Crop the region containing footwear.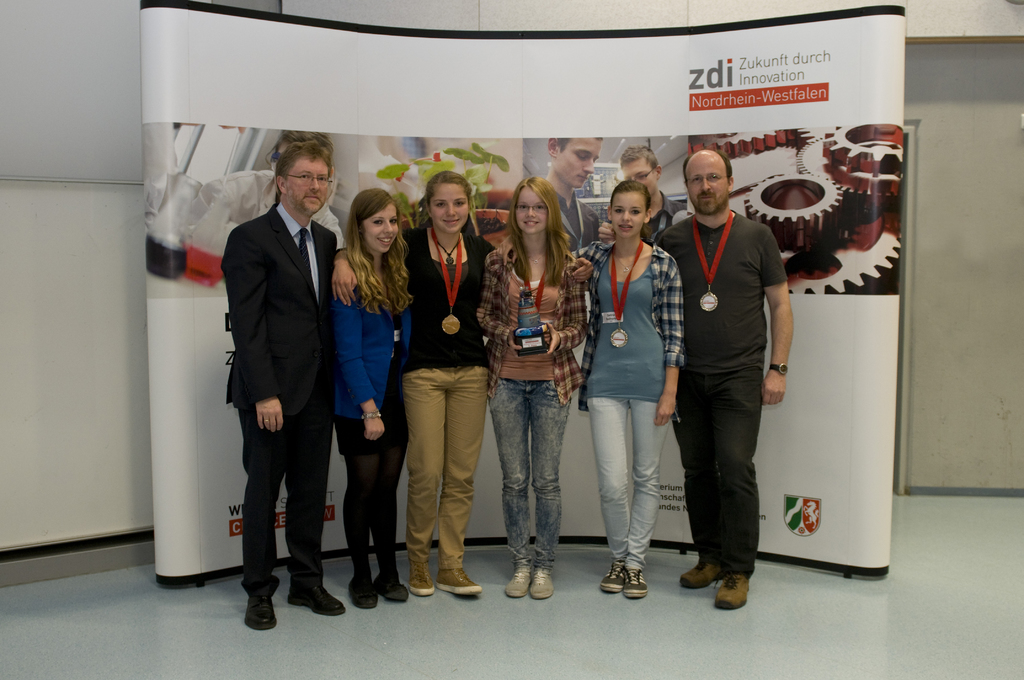
Crop region: <bbox>435, 565, 483, 597</bbox>.
